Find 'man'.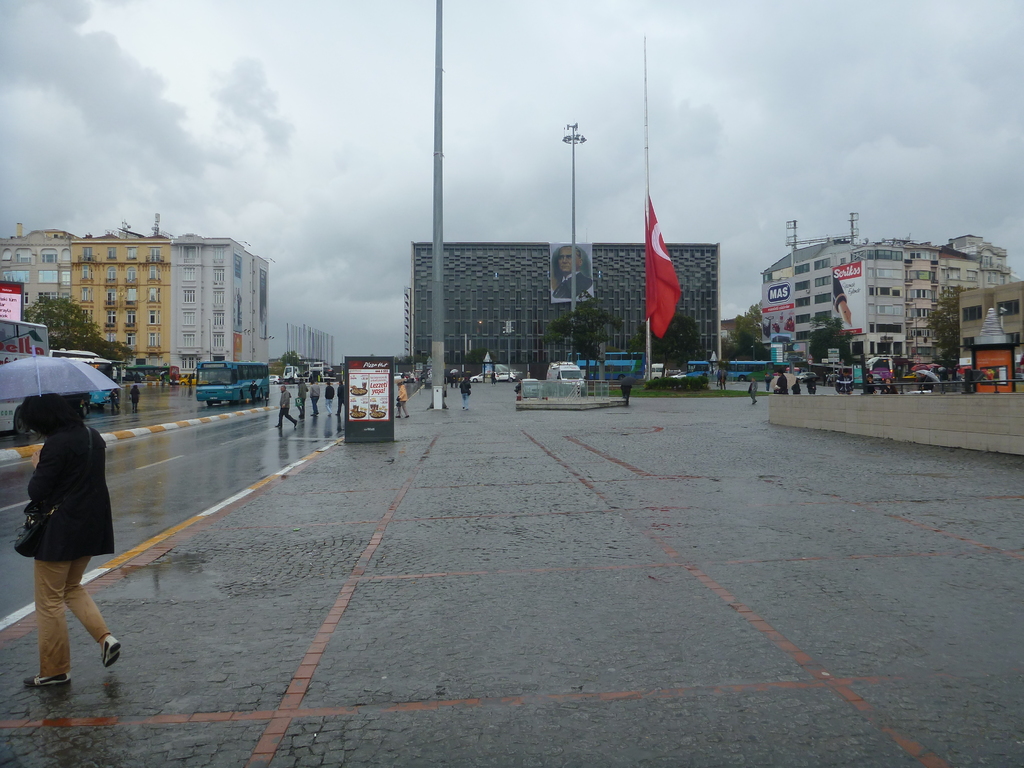
275 383 303 433.
